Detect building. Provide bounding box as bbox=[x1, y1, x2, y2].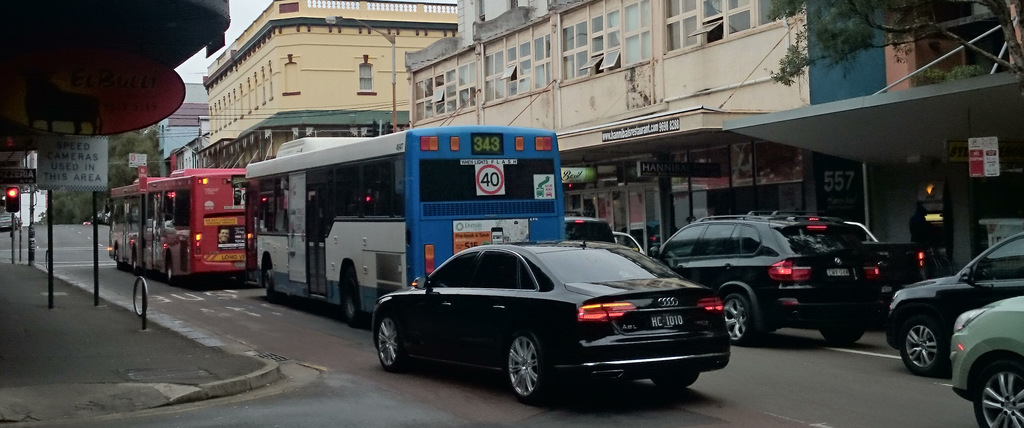
bbox=[400, 0, 884, 260].
